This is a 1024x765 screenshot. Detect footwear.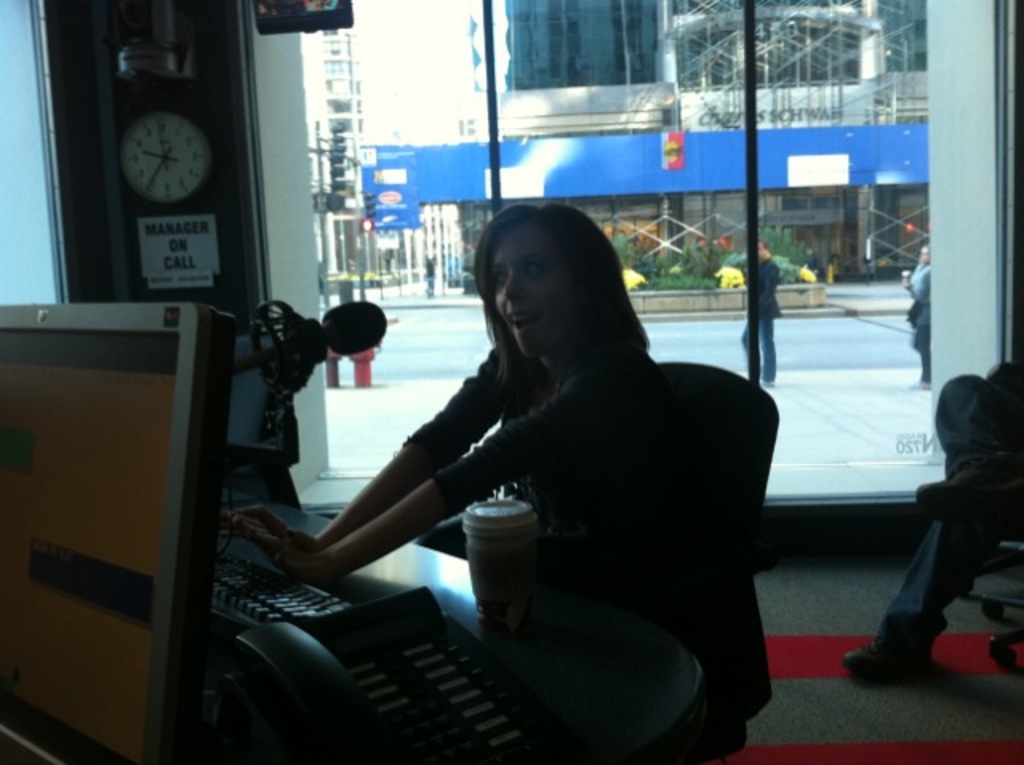
rect(909, 455, 1022, 525).
